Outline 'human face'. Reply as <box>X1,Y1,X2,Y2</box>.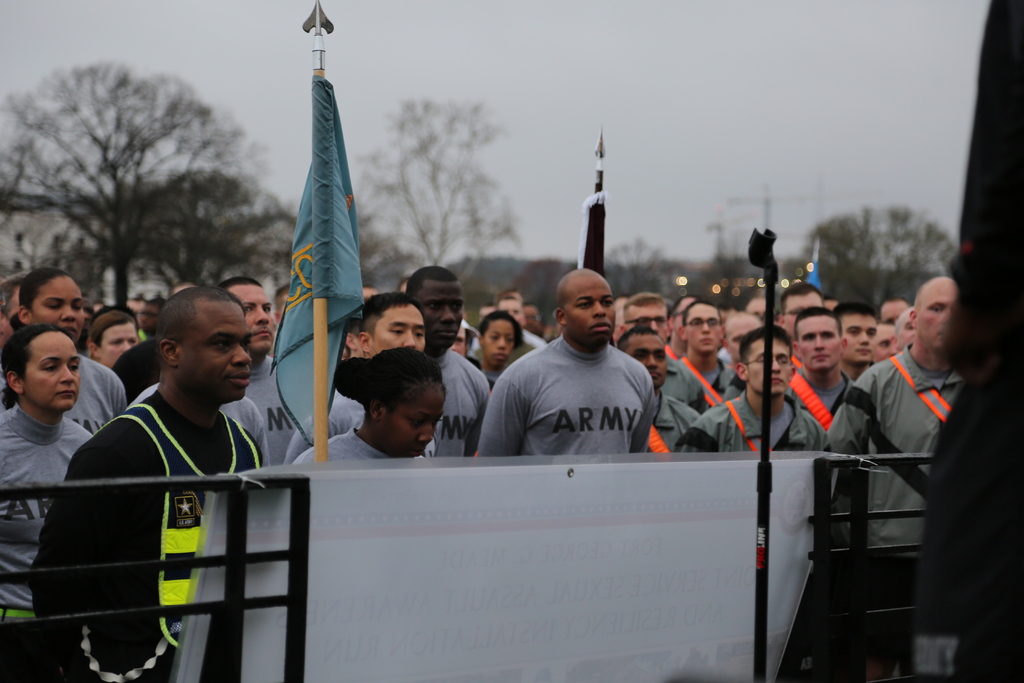
<box>627,334,665,388</box>.
